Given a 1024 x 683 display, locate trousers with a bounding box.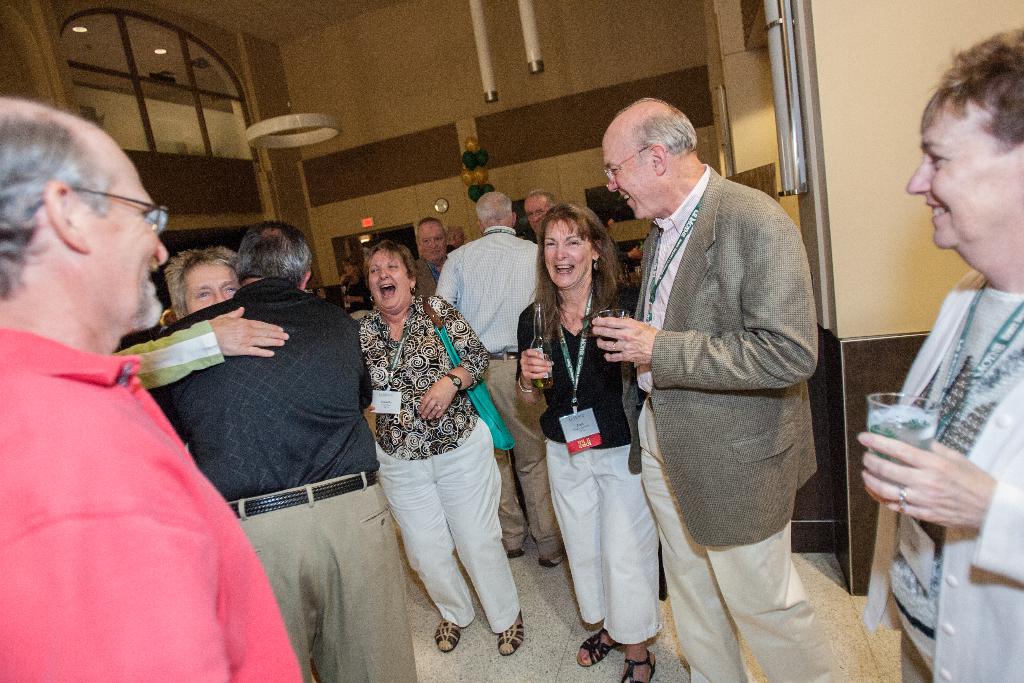
Located: Rect(640, 399, 844, 682).
